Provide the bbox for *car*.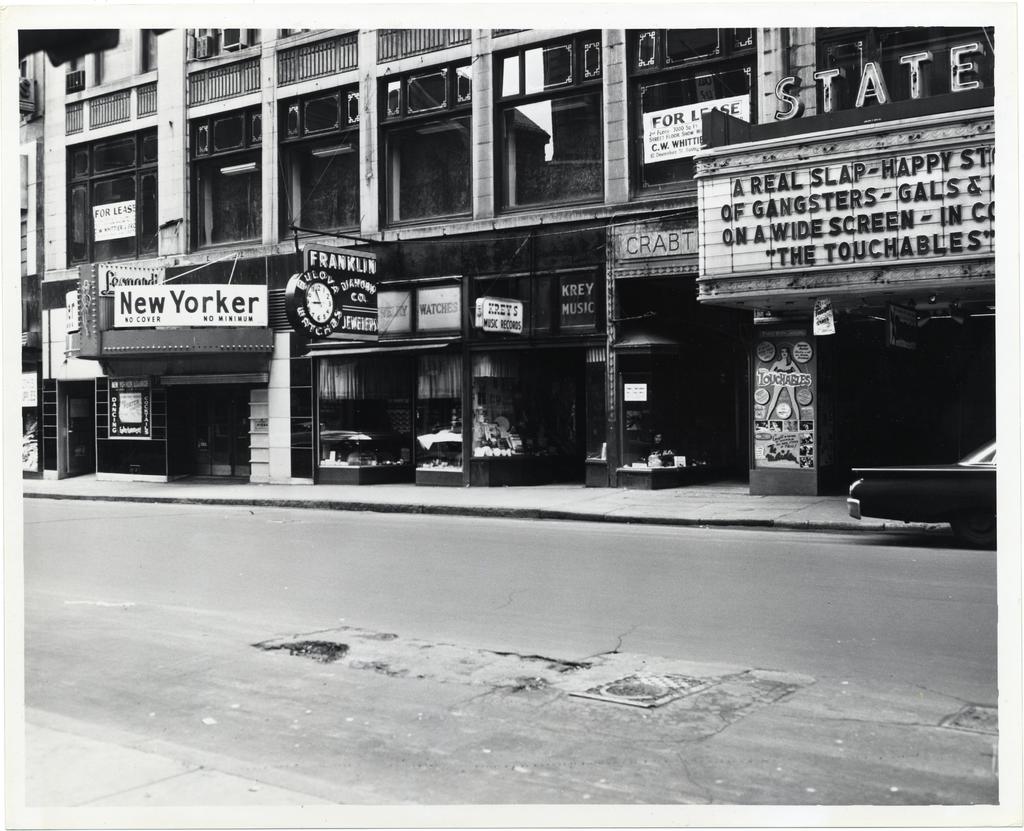
848 443 996 541.
